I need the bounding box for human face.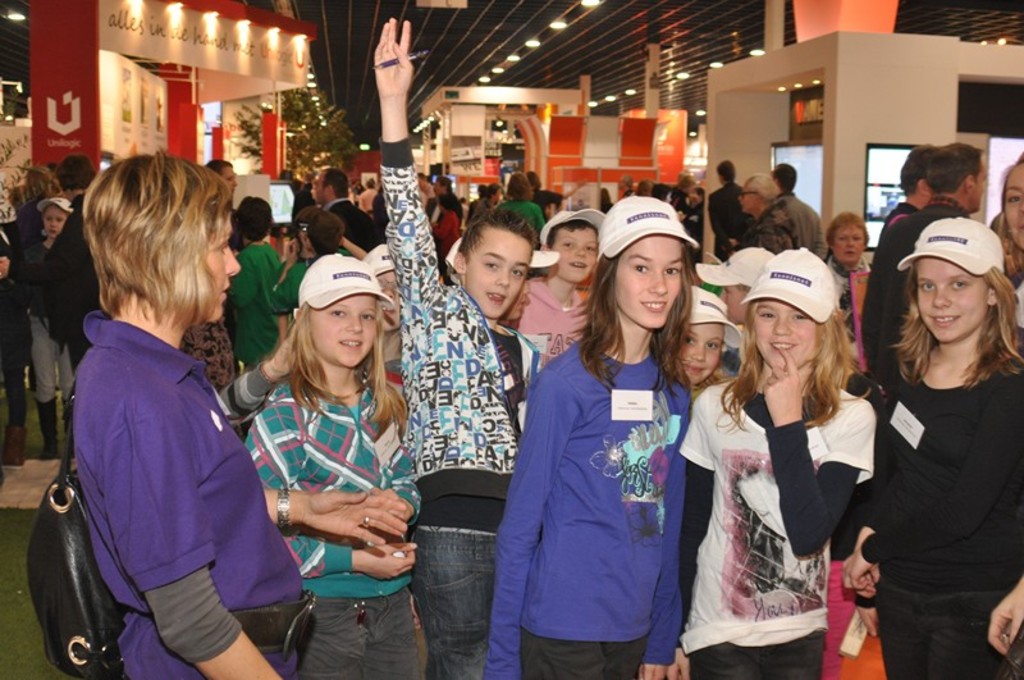
Here it is: <bbox>41, 202, 68, 233</bbox>.
